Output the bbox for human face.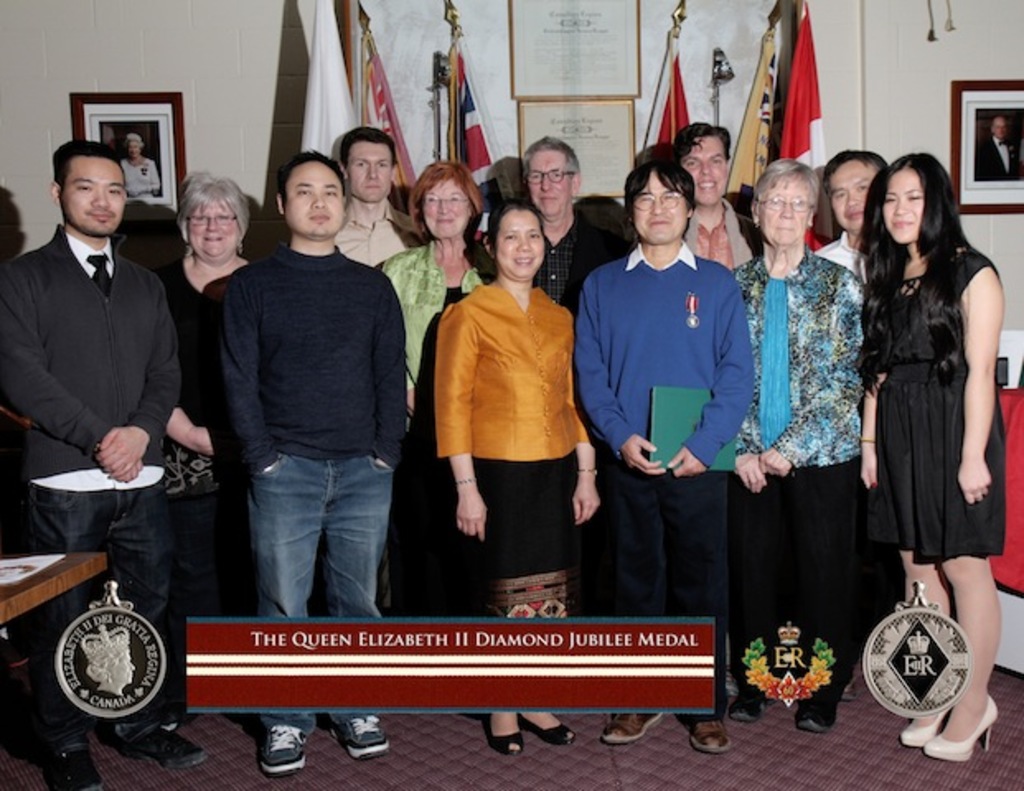
Rect(125, 140, 139, 155).
